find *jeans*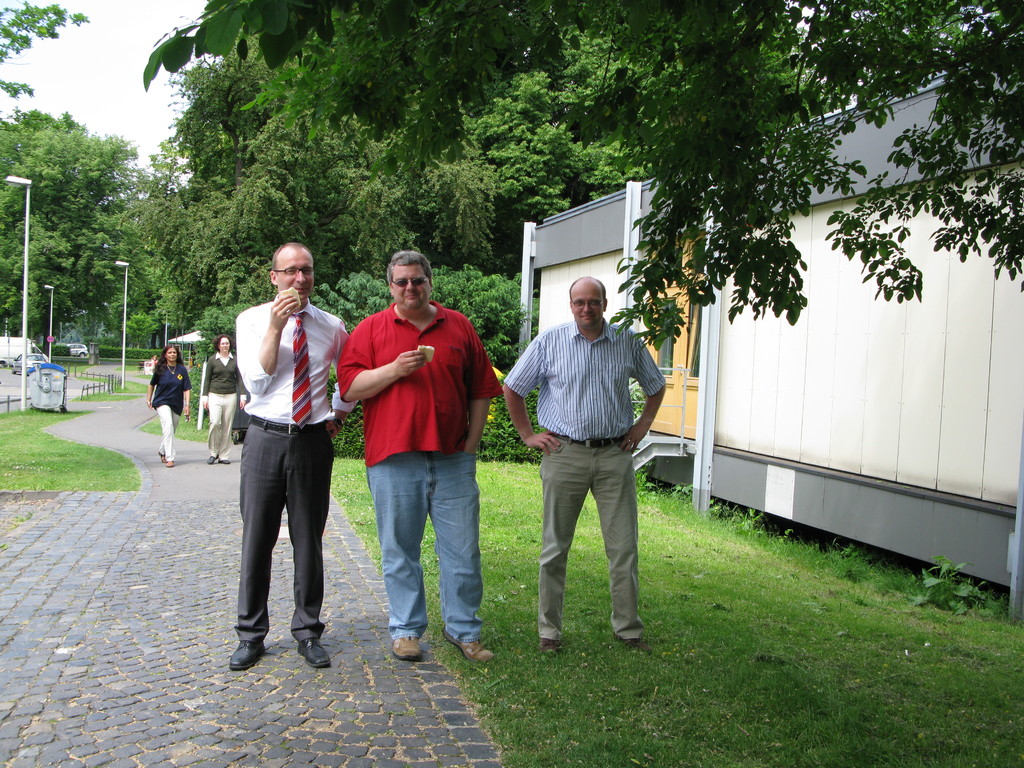
364, 447, 488, 660
